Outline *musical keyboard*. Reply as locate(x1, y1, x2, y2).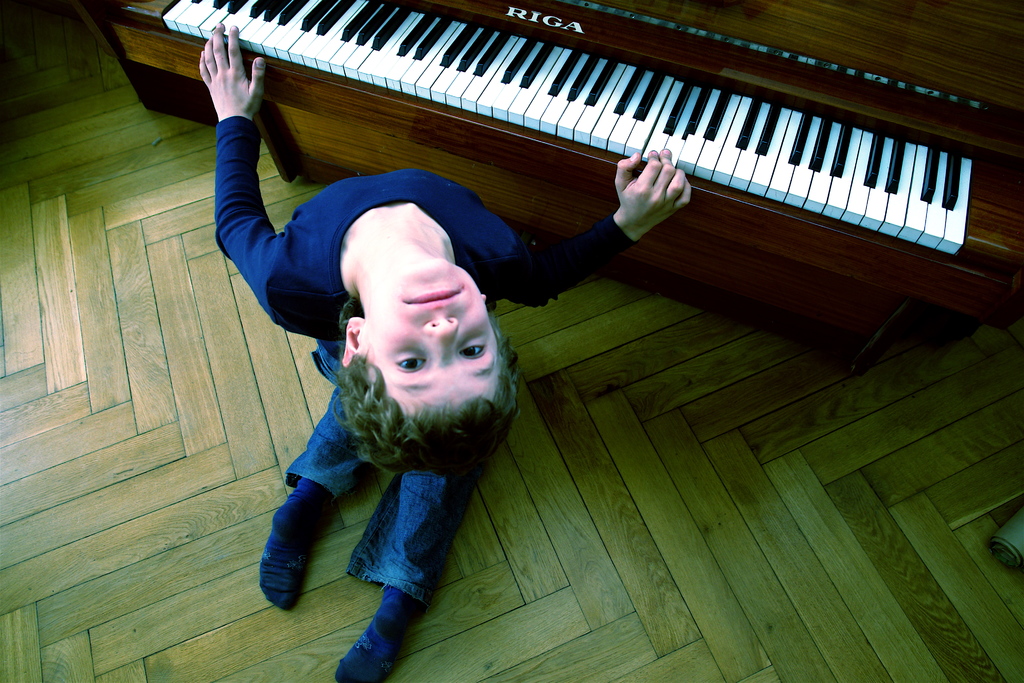
locate(98, 0, 1023, 332).
